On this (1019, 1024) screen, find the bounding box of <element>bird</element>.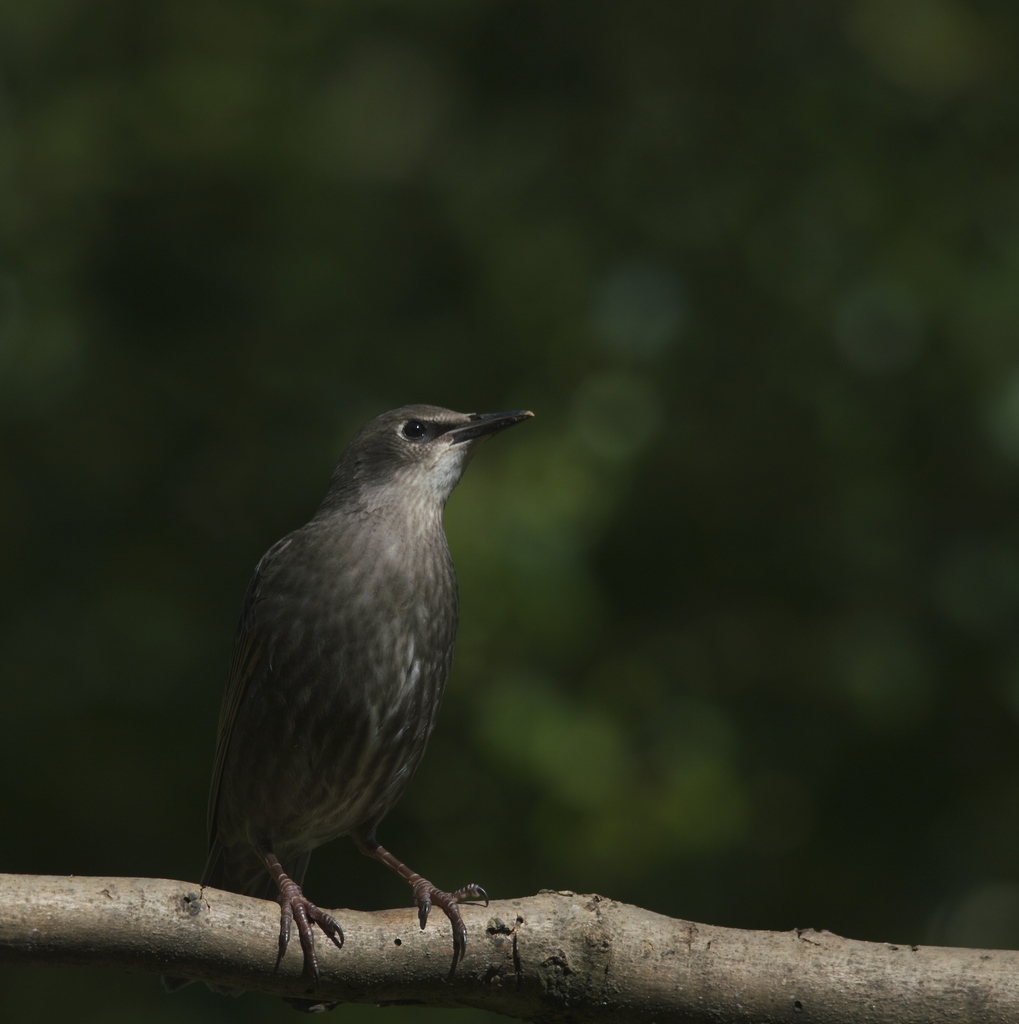
Bounding box: <box>192,392,536,961</box>.
